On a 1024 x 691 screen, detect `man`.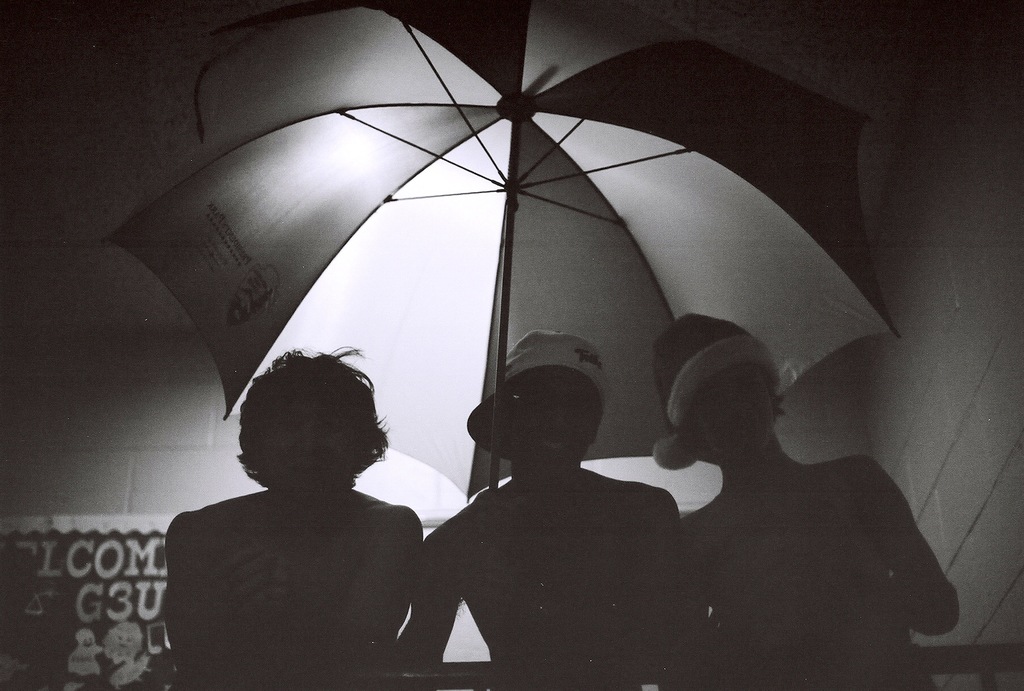
pyautogui.locateOnScreen(653, 312, 960, 690).
